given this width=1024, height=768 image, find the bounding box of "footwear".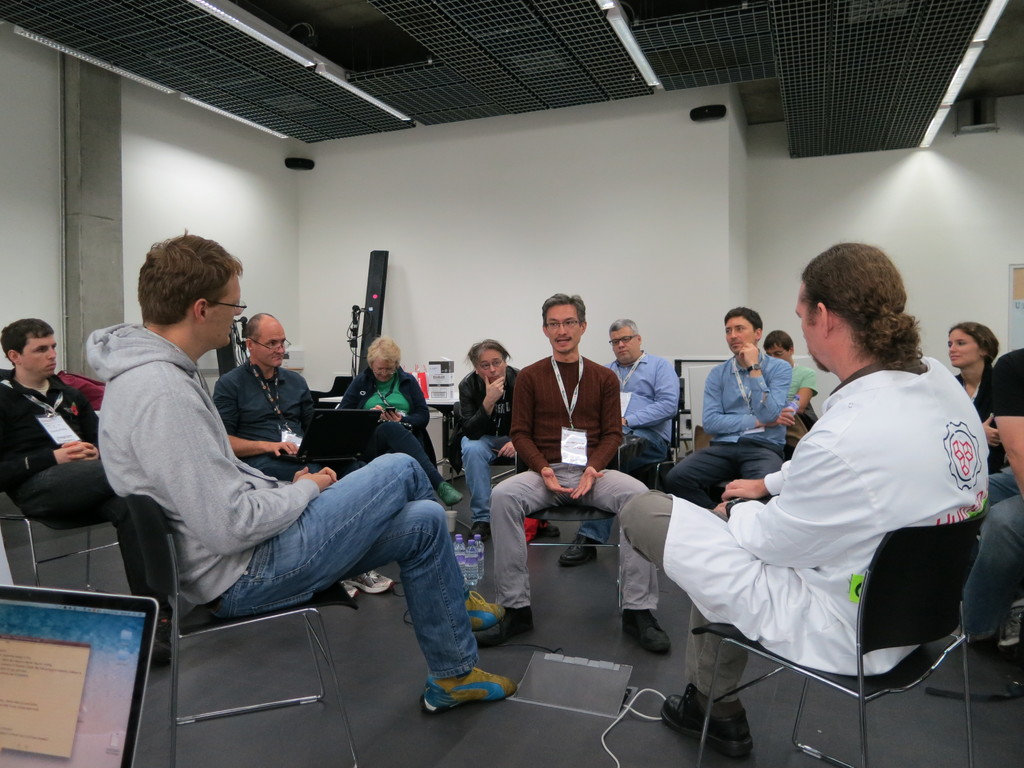
left=364, top=572, right=397, bottom=593.
